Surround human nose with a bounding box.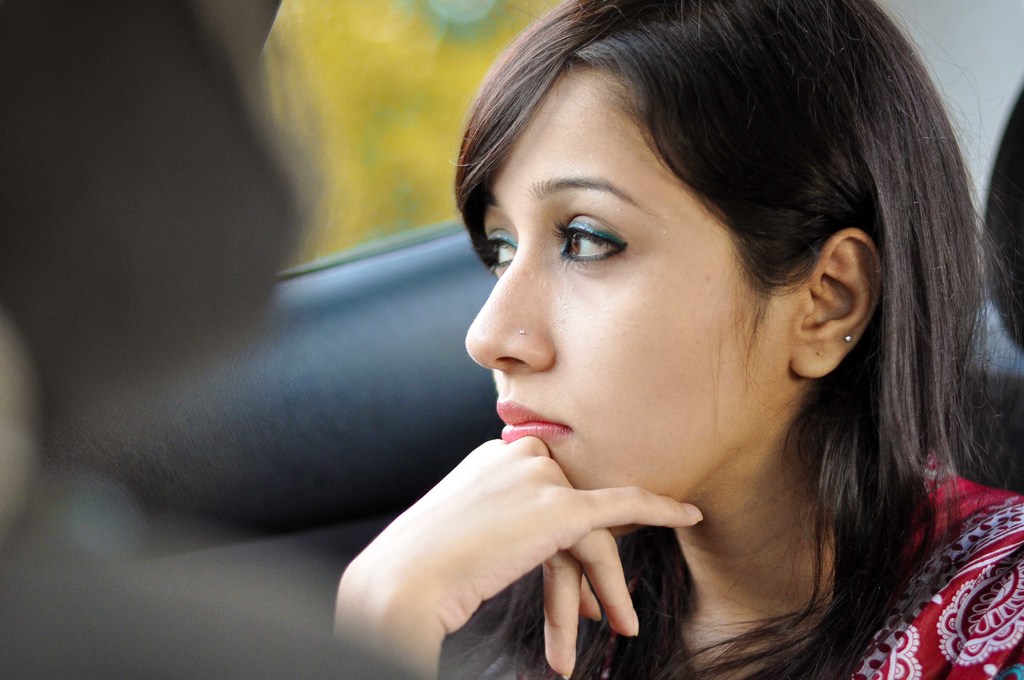
region(461, 233, 548, 376).
